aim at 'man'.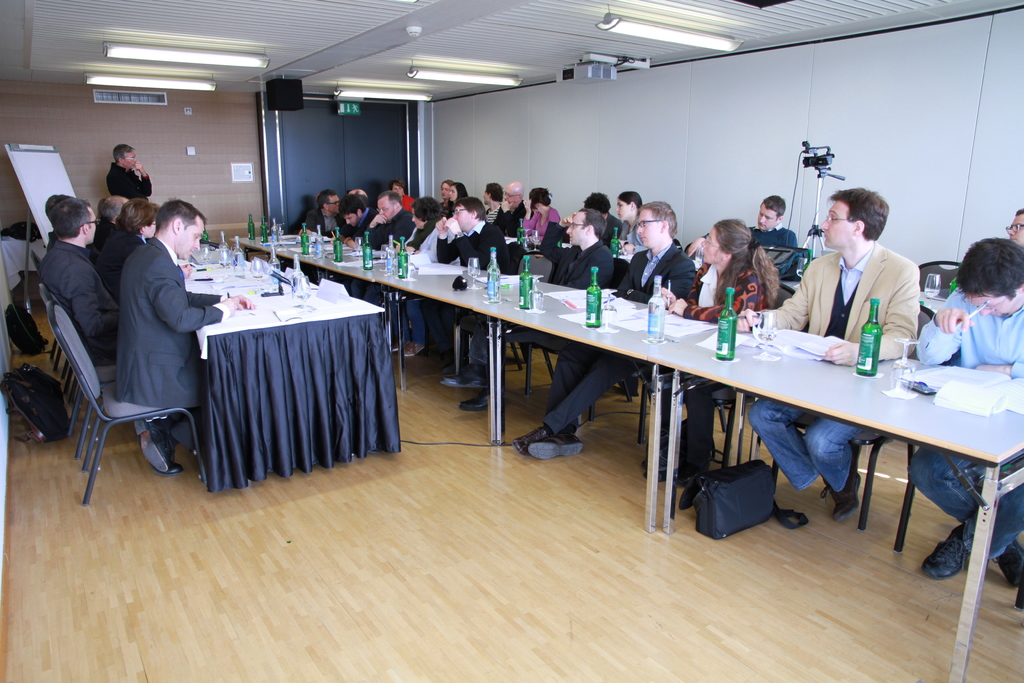
Aimed at 113/192/253/498.
